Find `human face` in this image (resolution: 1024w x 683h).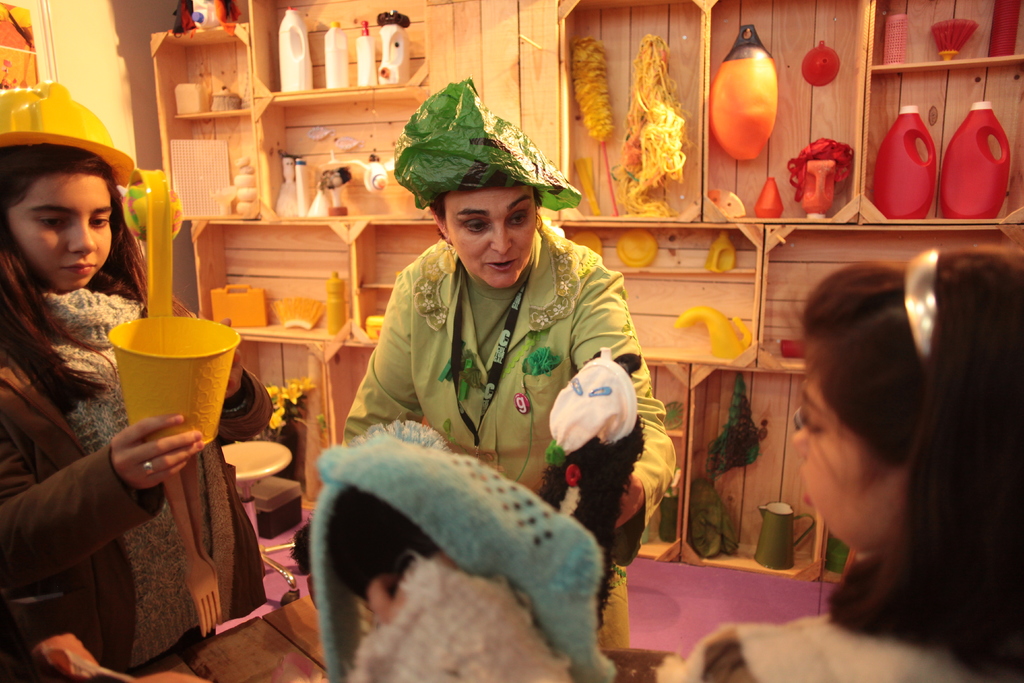
region(15, 166, 114, 290).
